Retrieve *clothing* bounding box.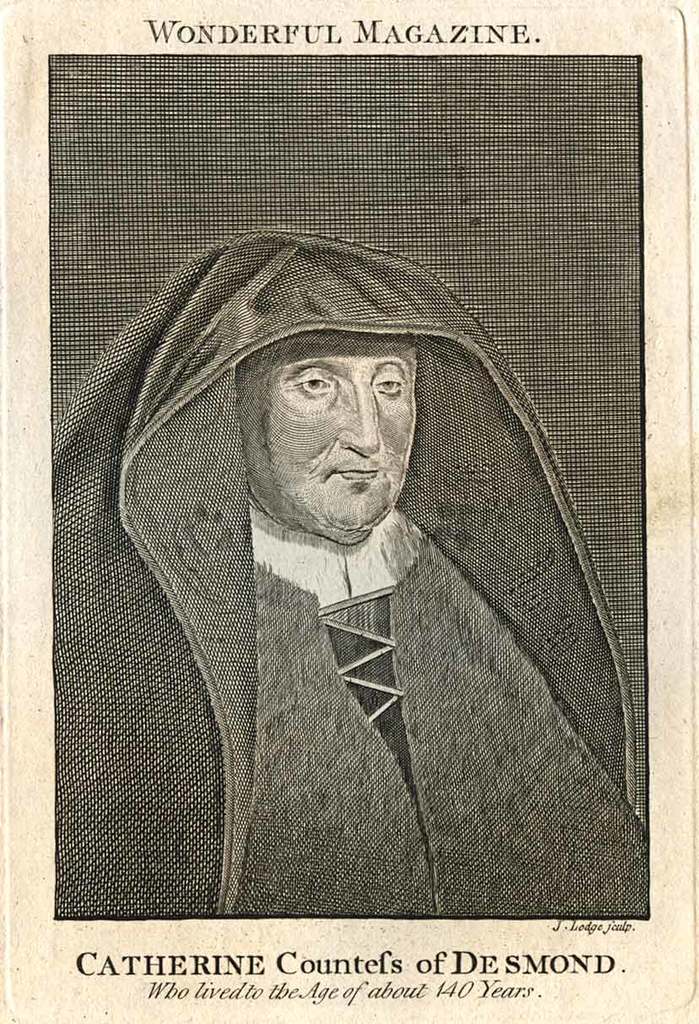
Bounding box: box(236, 511, 648, 917).
